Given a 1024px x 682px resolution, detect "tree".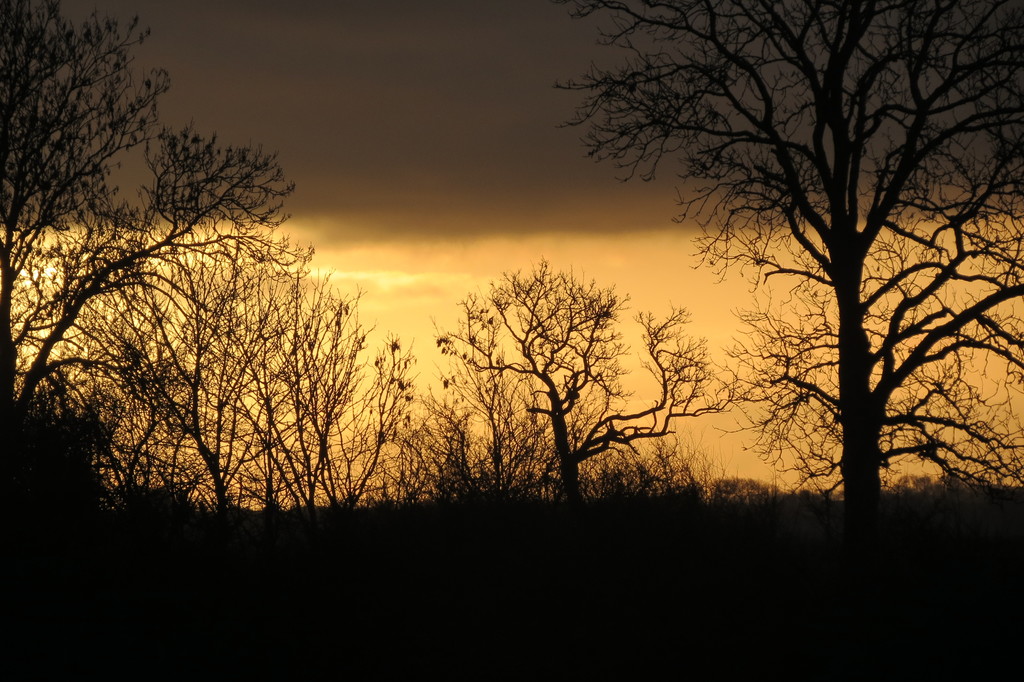
x1=39 y1=252 x2=362 y2=530.
